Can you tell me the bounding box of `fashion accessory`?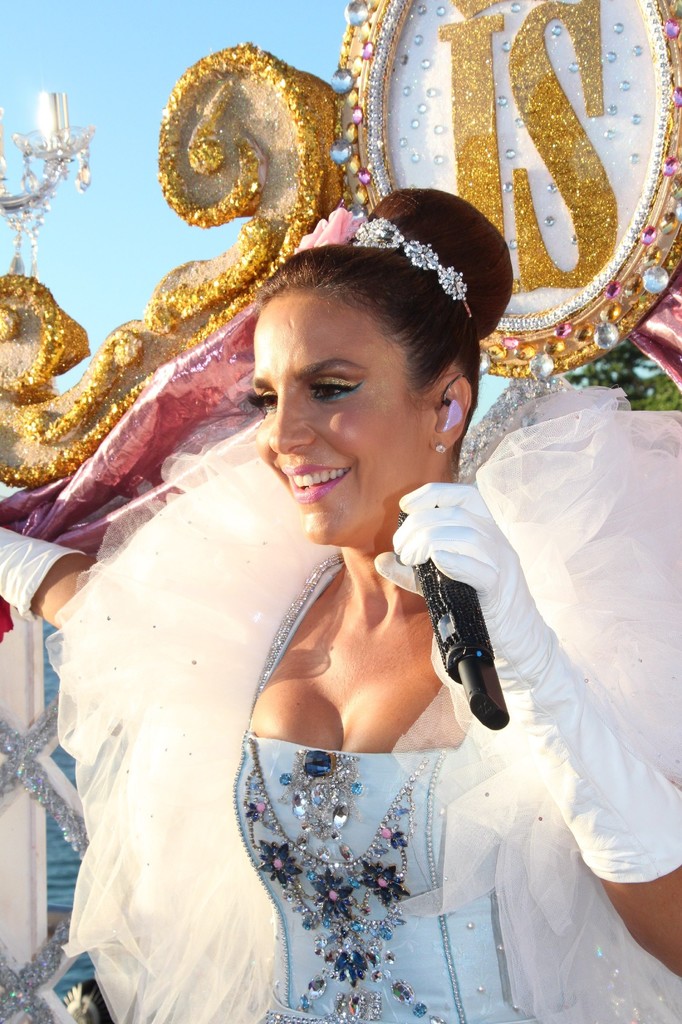
<bbox>49, 364, 681, 1023</bbox>.
